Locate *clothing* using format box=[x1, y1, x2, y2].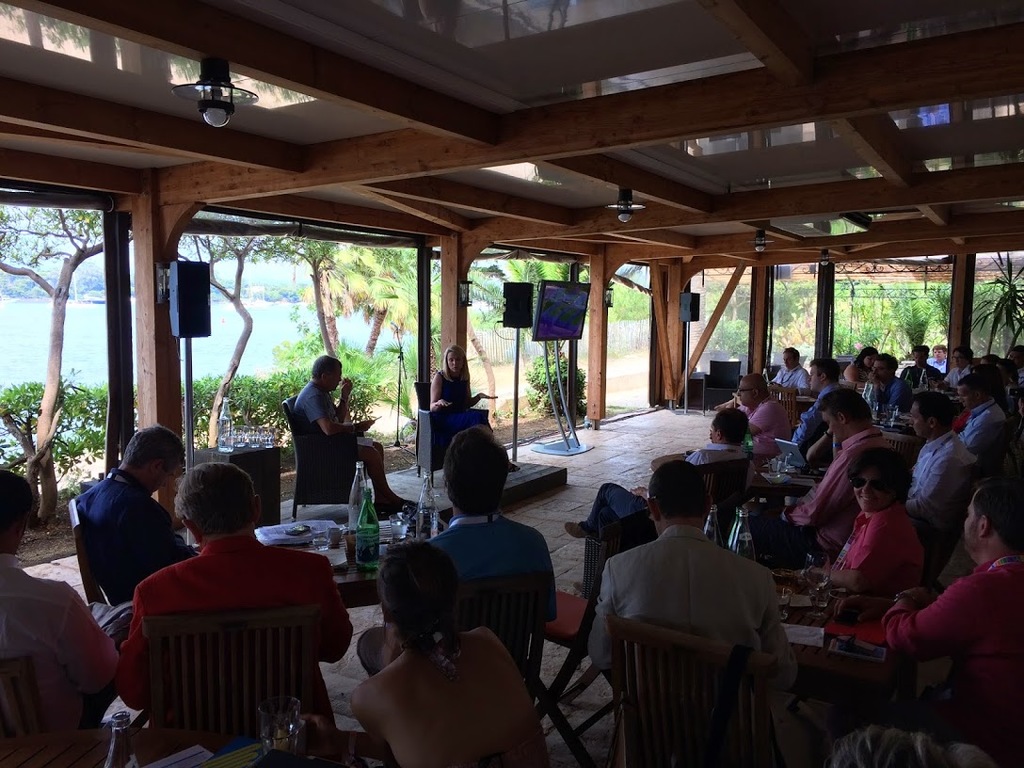
box=[121, 535, 345, 760].
